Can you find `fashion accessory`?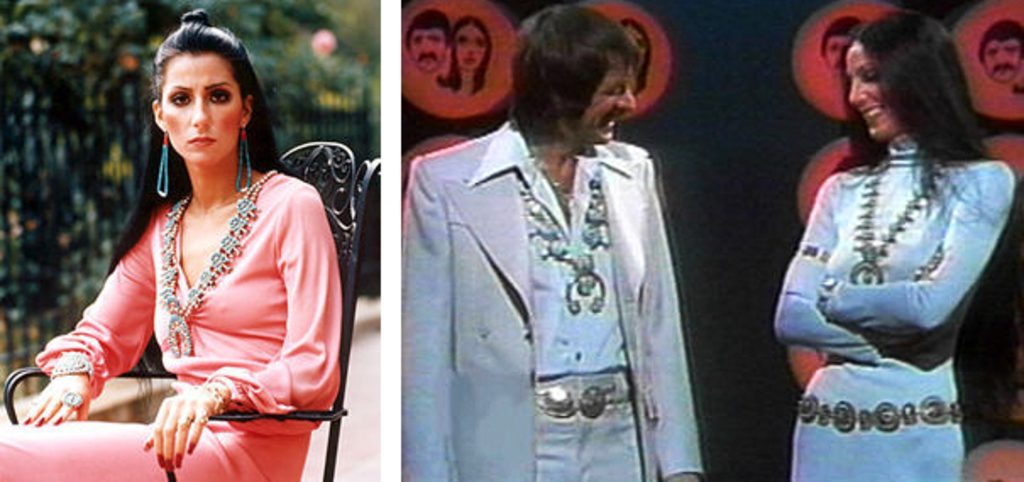
Yes, bounding box: 845 154 948 286.
